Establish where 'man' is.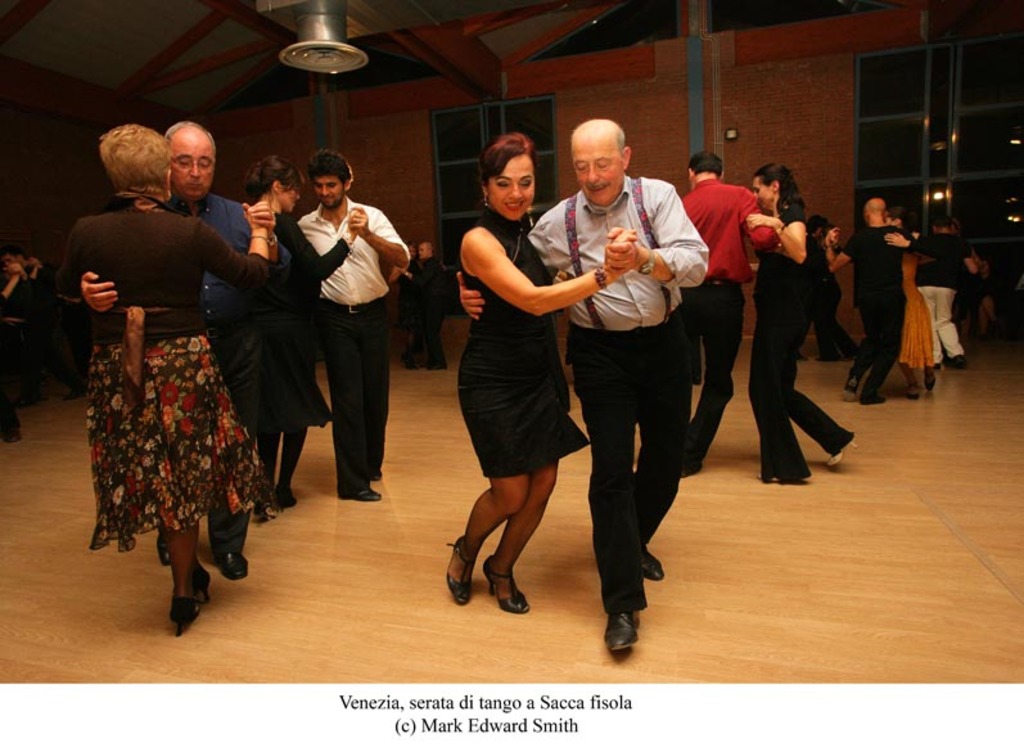
Established at locate(77, 120, 278, 577).
